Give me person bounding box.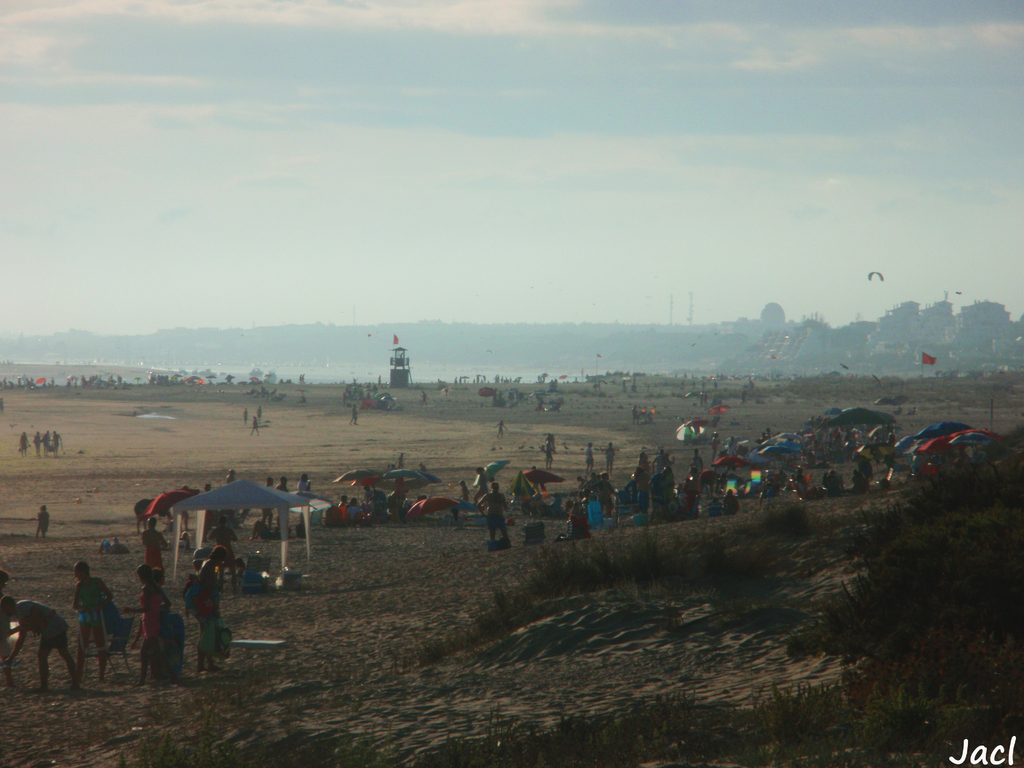
box(60, 560, 122, 683).
